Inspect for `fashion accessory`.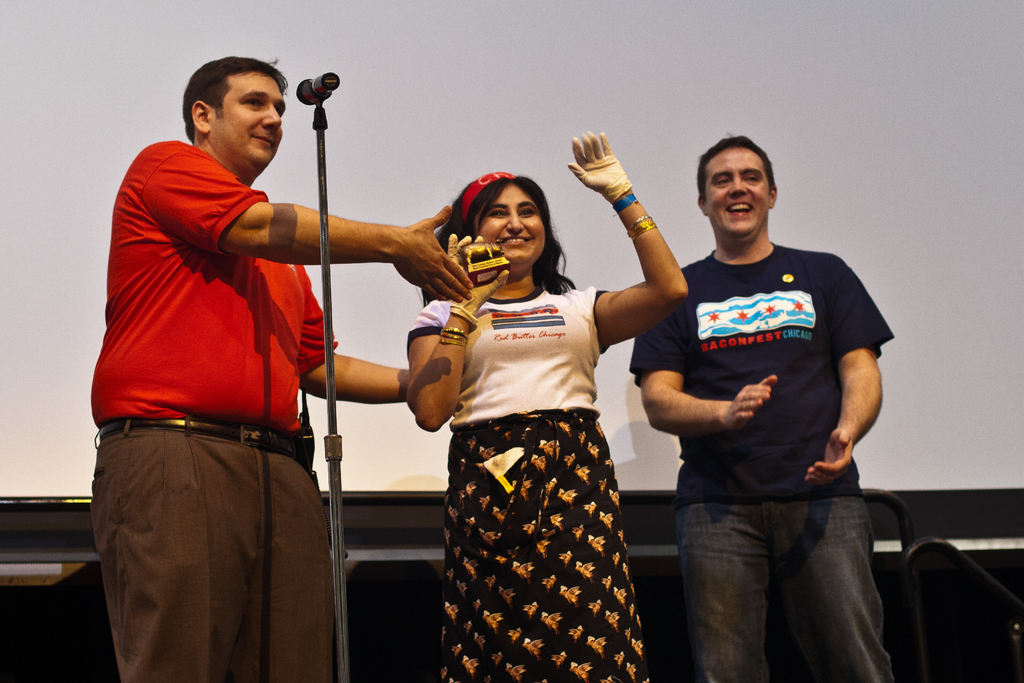
Inspection: (left=98, top=415, right=296, bottom=461).
